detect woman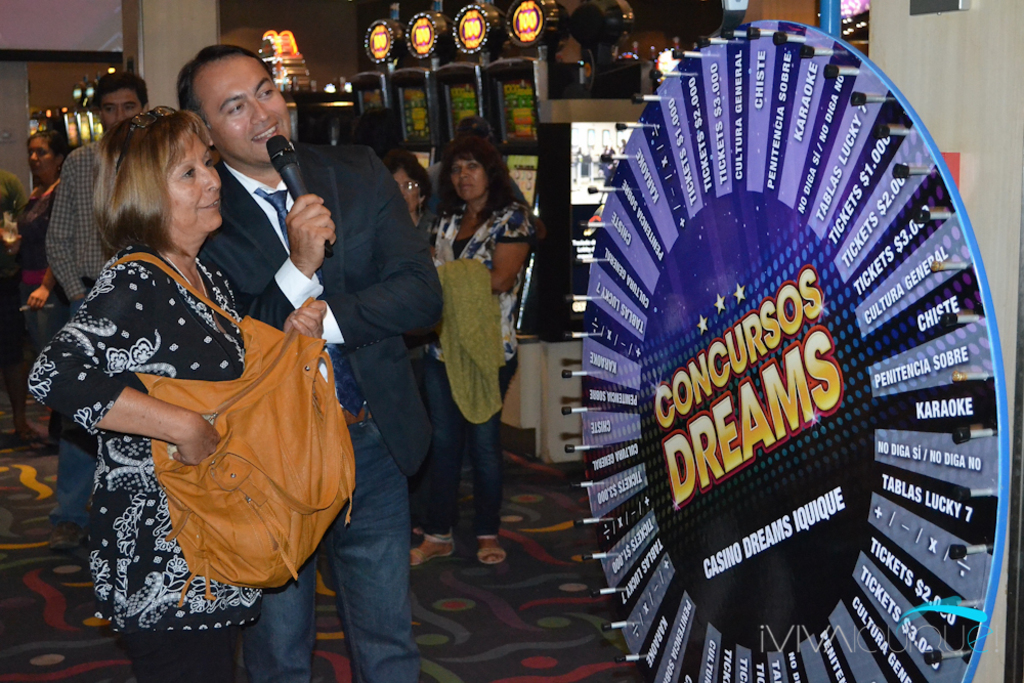
box=[386, 148, 435, 527]
